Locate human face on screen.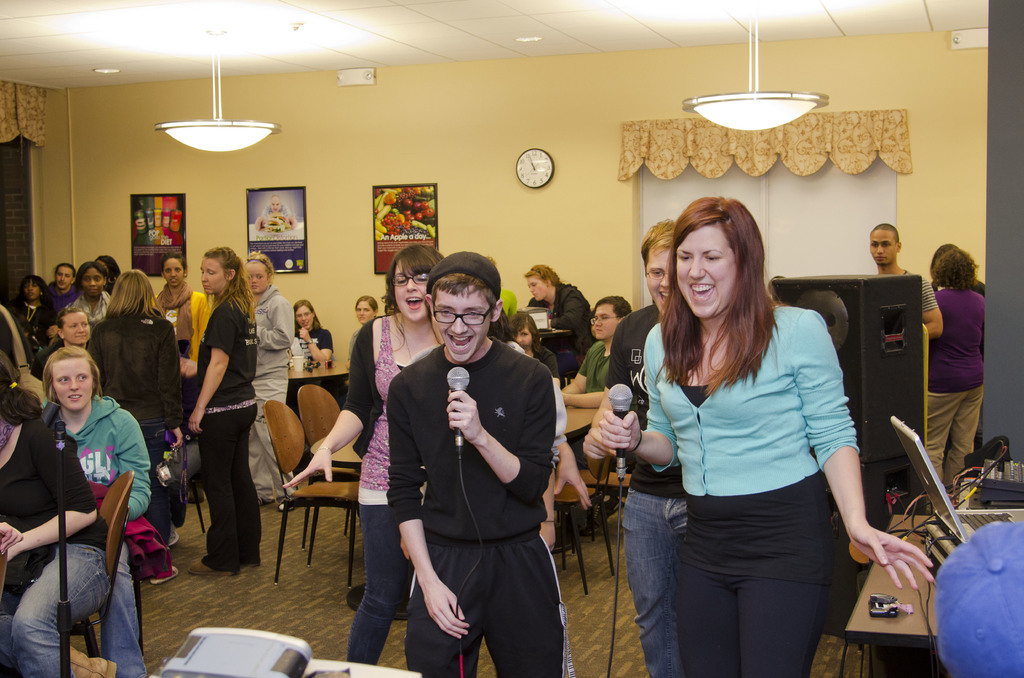
On screen at Rect(294, 306, 312, 328).
